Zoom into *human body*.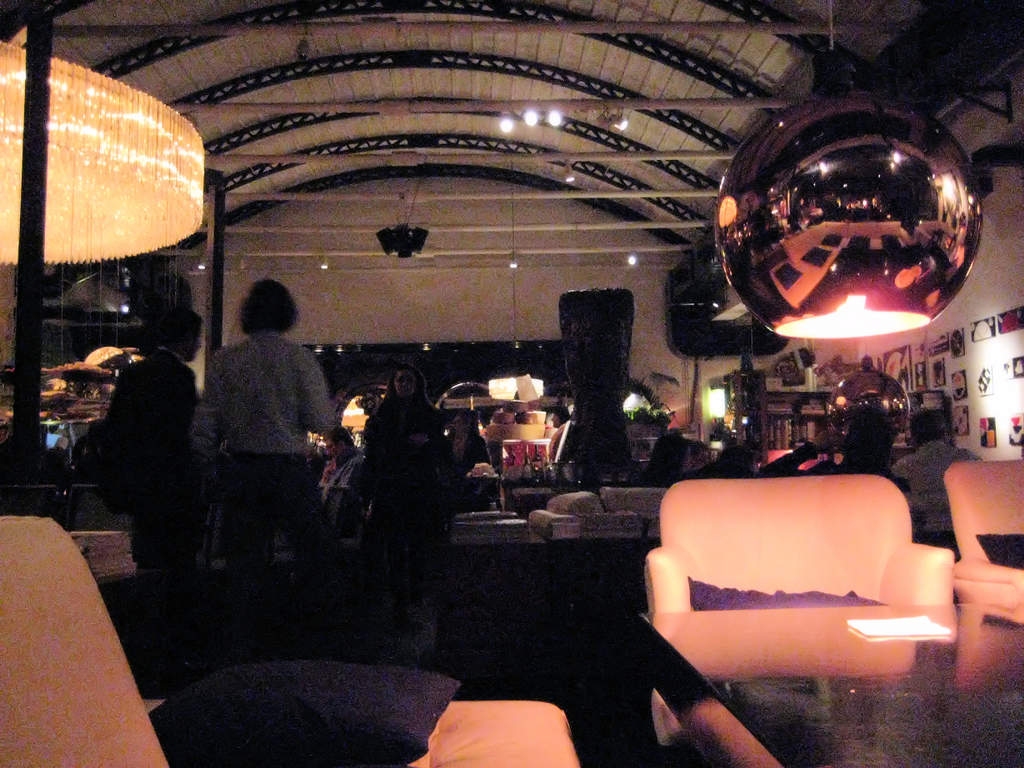
Zoom target: BBox(94, 309, 202, 571).
